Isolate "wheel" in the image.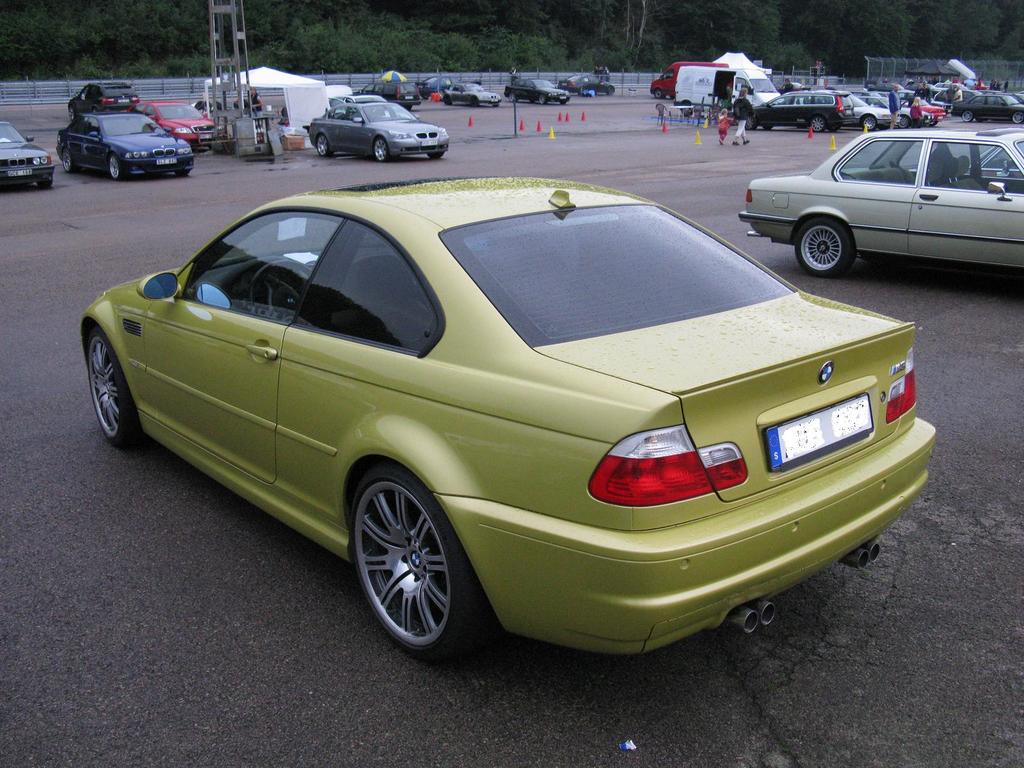
Isolated region: 931,120,940,125.
